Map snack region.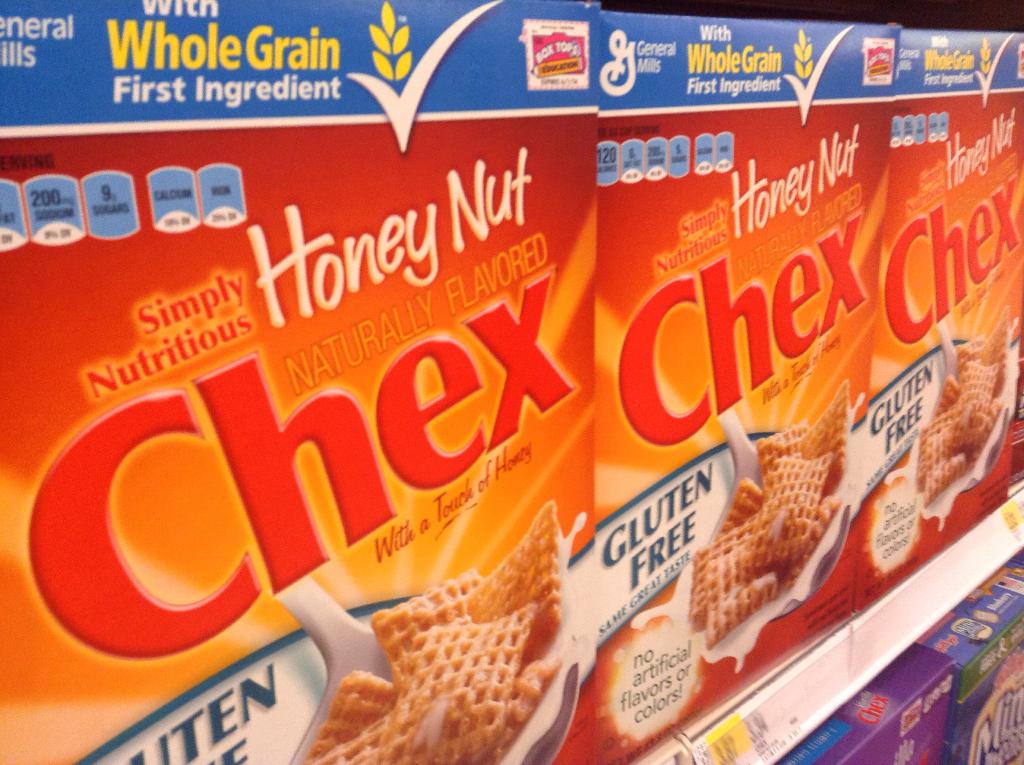
Mapped to [left=6, top=5, right=1015, bottom=764].
